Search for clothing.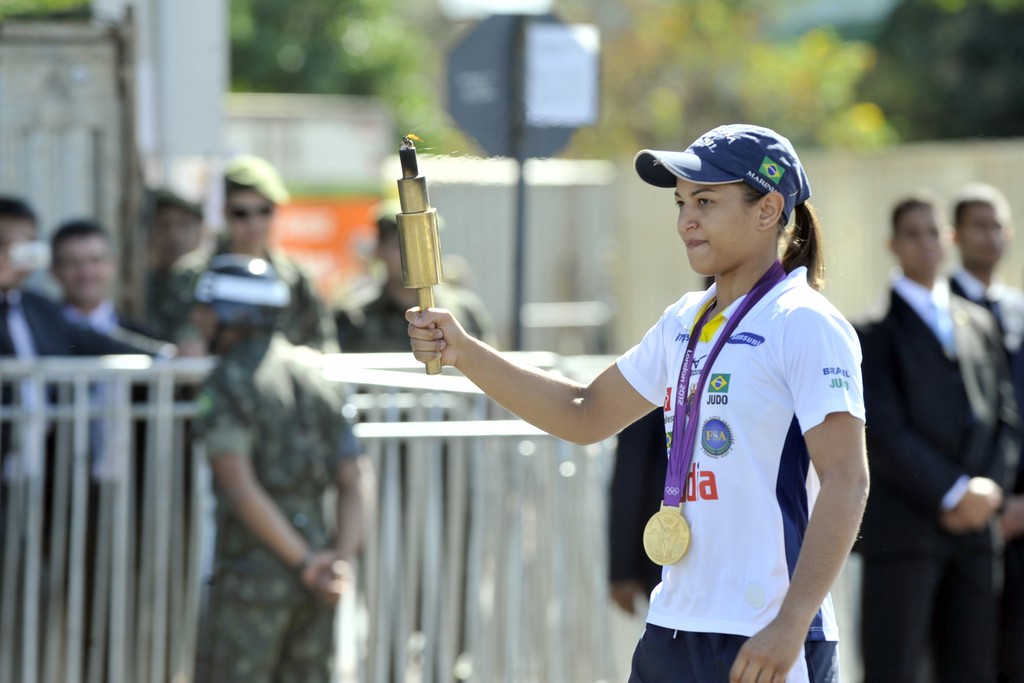
Found at region(860, 271, 1017, 682).
